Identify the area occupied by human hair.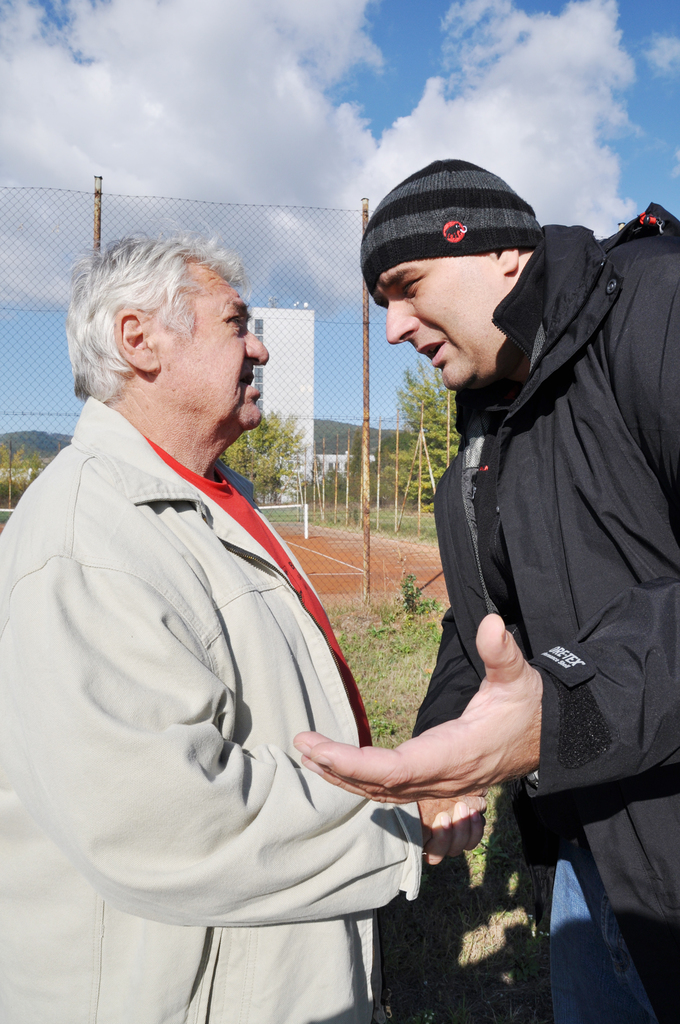
Area: 67, 223, 252, 402.
